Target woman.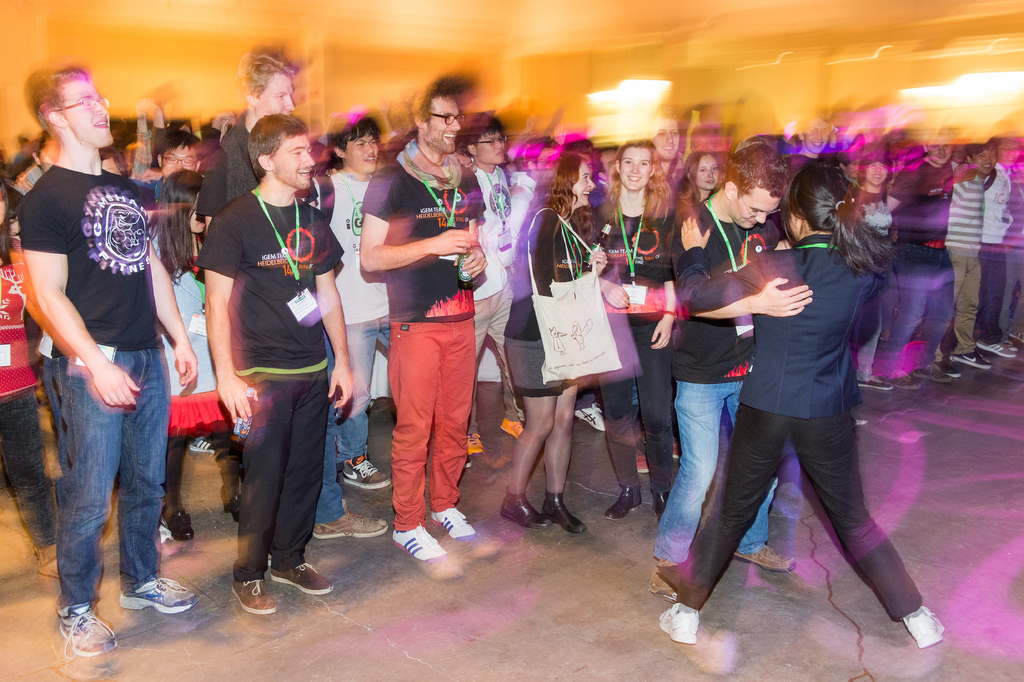
Target region: 495/144/598/536.
